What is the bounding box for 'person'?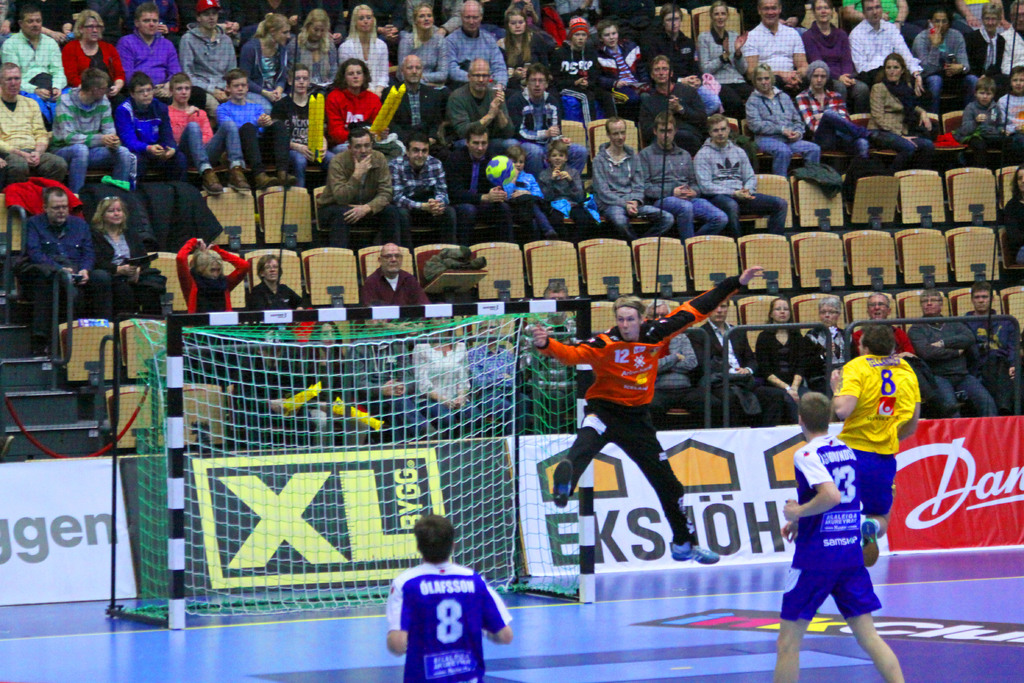
pyautogui.locateOnScreen(247, 255, 316, 313).
